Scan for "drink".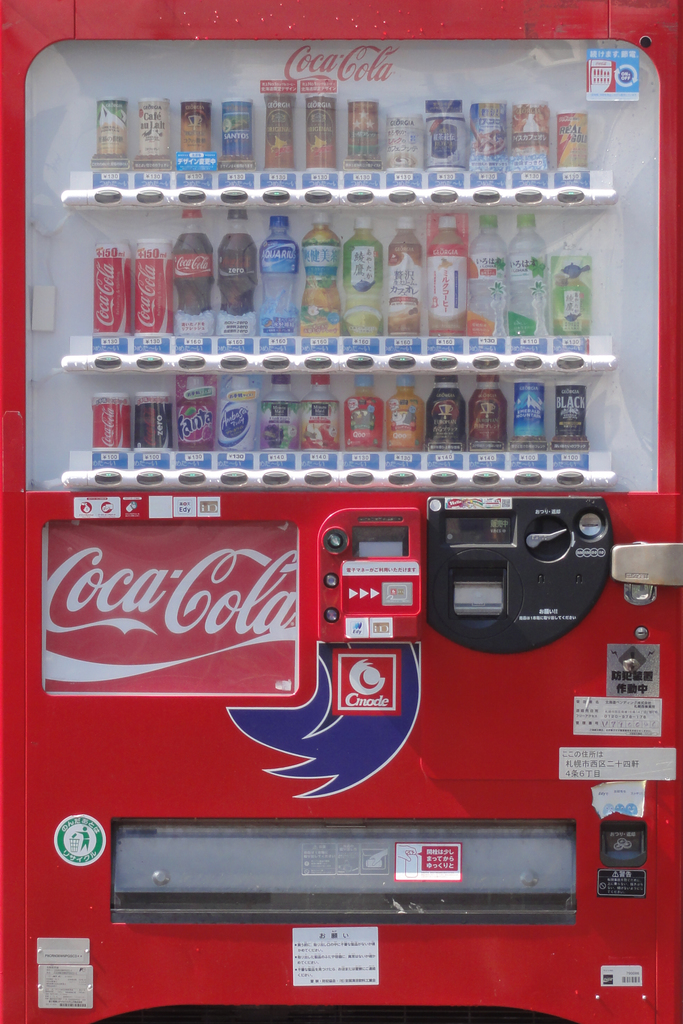
Scan result: x1=176 y1=216 x2=546 y2=335.
